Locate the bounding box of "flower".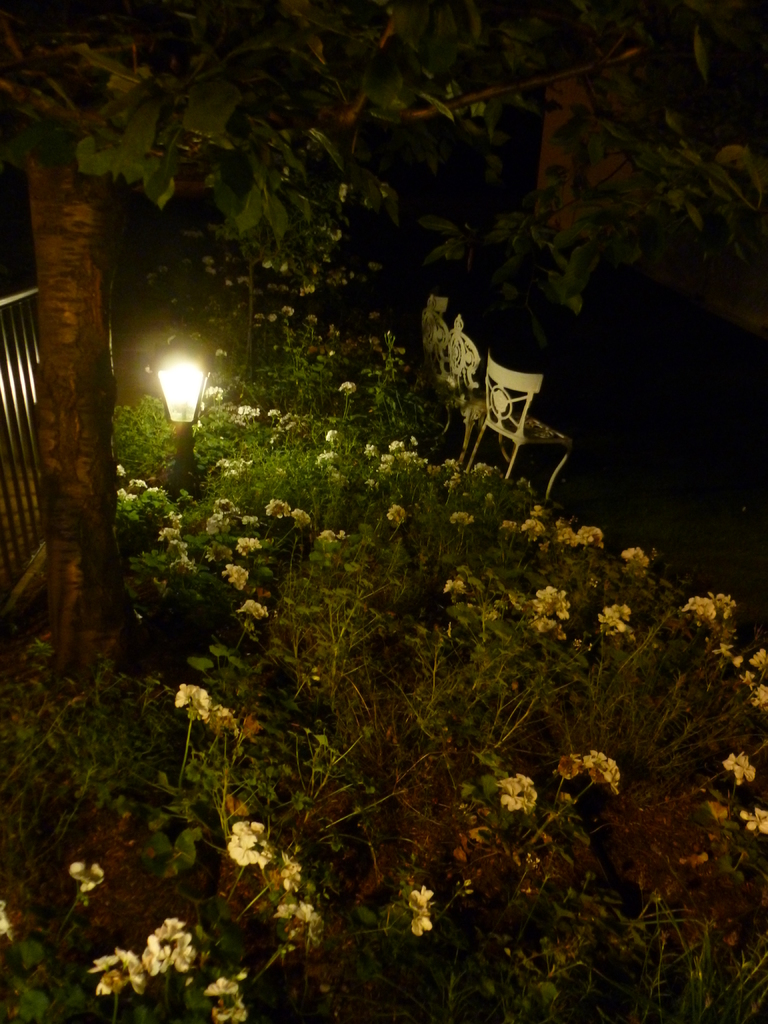
Bounding box: x1=527, y1=586, x2=576, y2=633.
